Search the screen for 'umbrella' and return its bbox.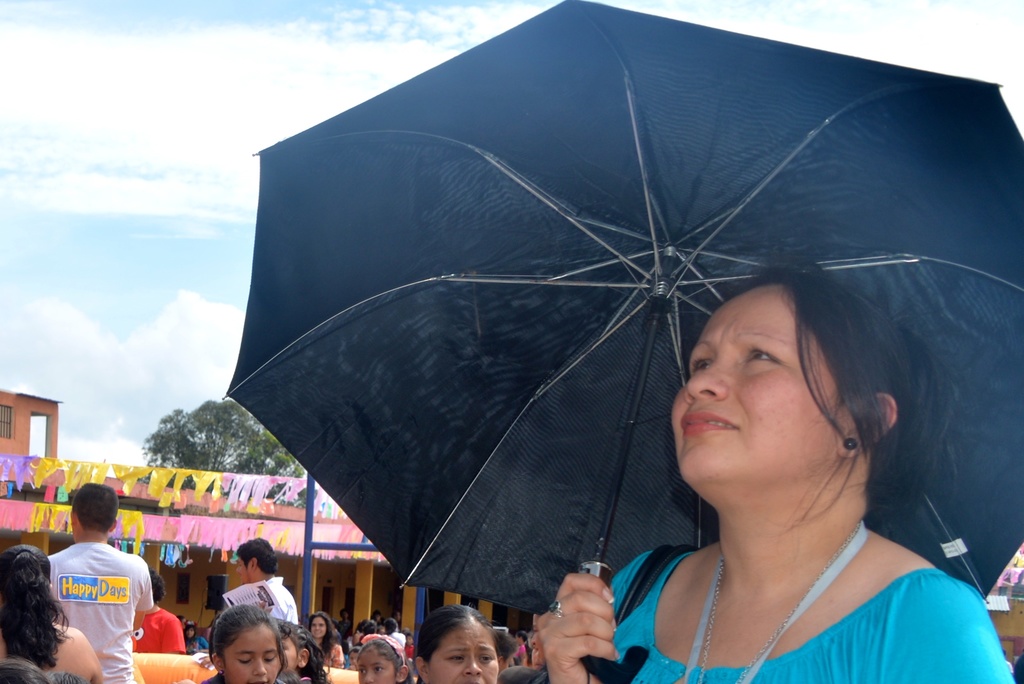
Found: region(220, 0, 1023, 683).
